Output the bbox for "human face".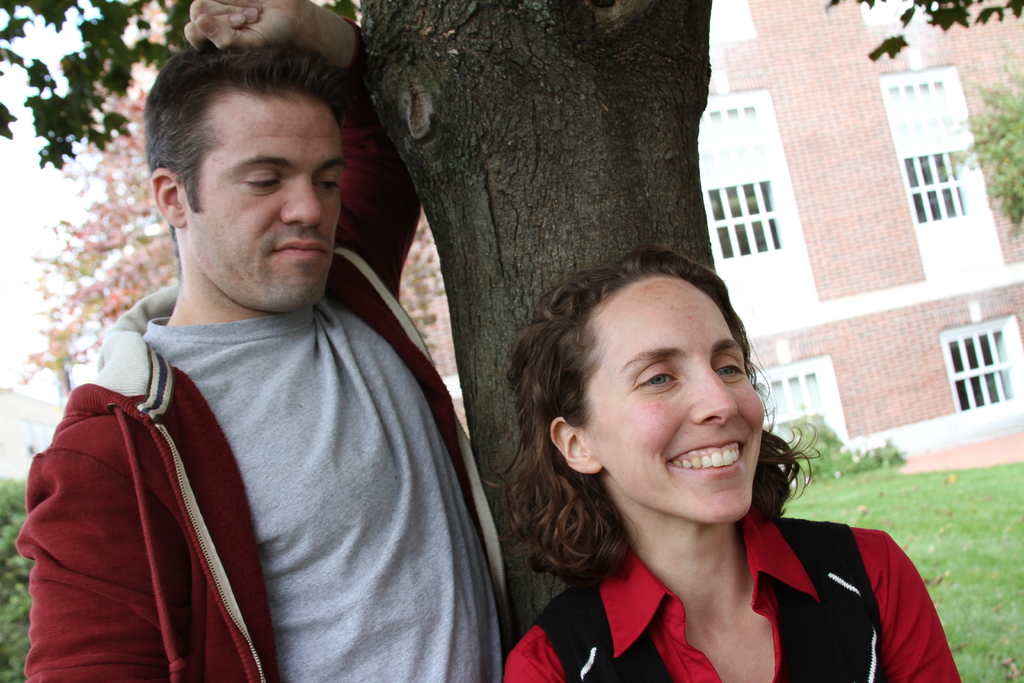
rect(579, 273, 764, 525).
